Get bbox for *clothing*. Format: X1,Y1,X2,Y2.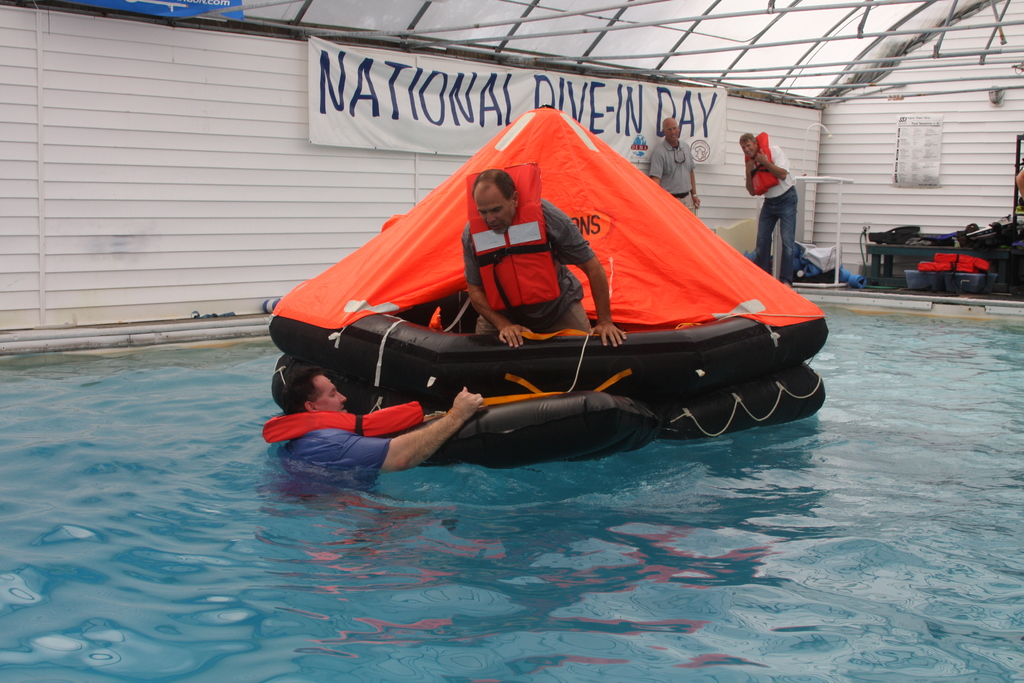
649,142,695,216.
